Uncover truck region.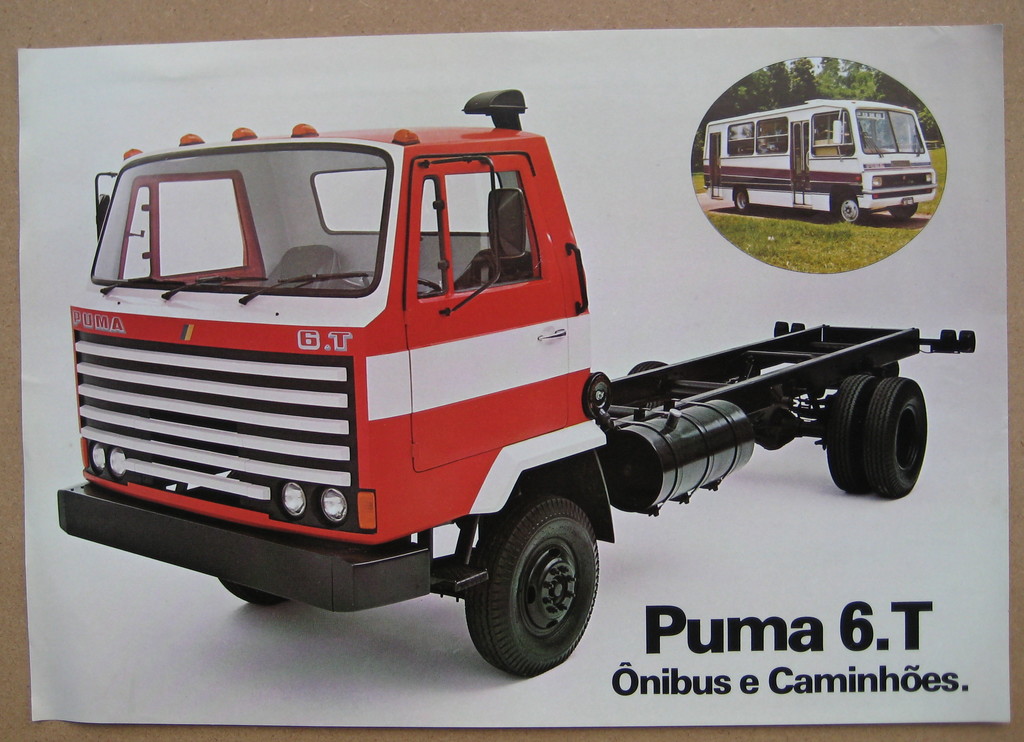
Uncovered: 56,95,938,696.
